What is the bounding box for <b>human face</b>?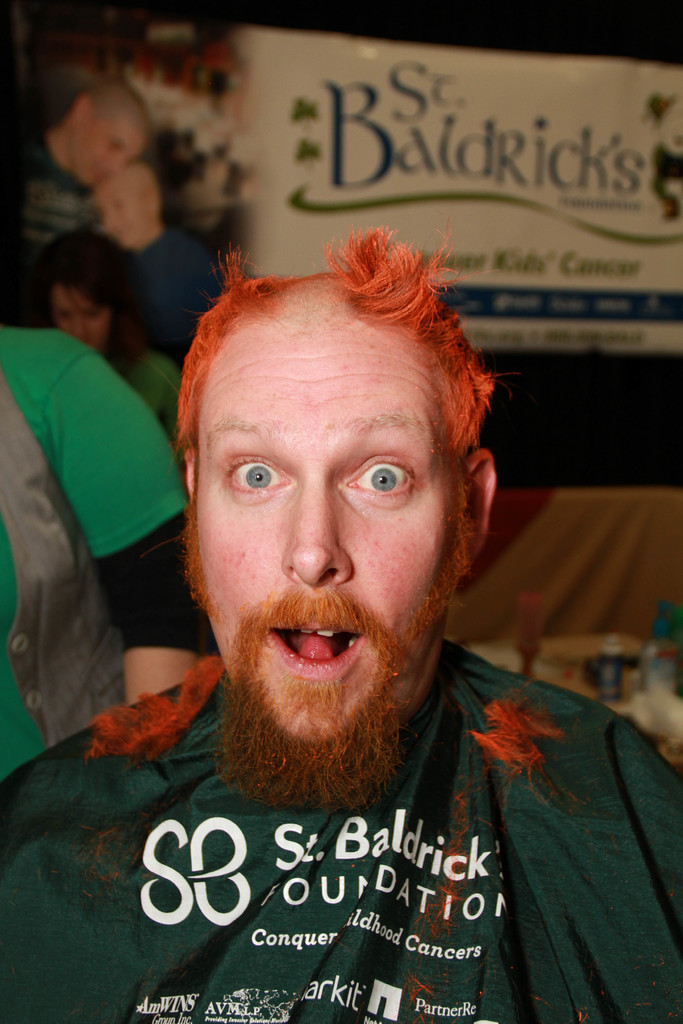
Rect(72, 115, 141, 180).
